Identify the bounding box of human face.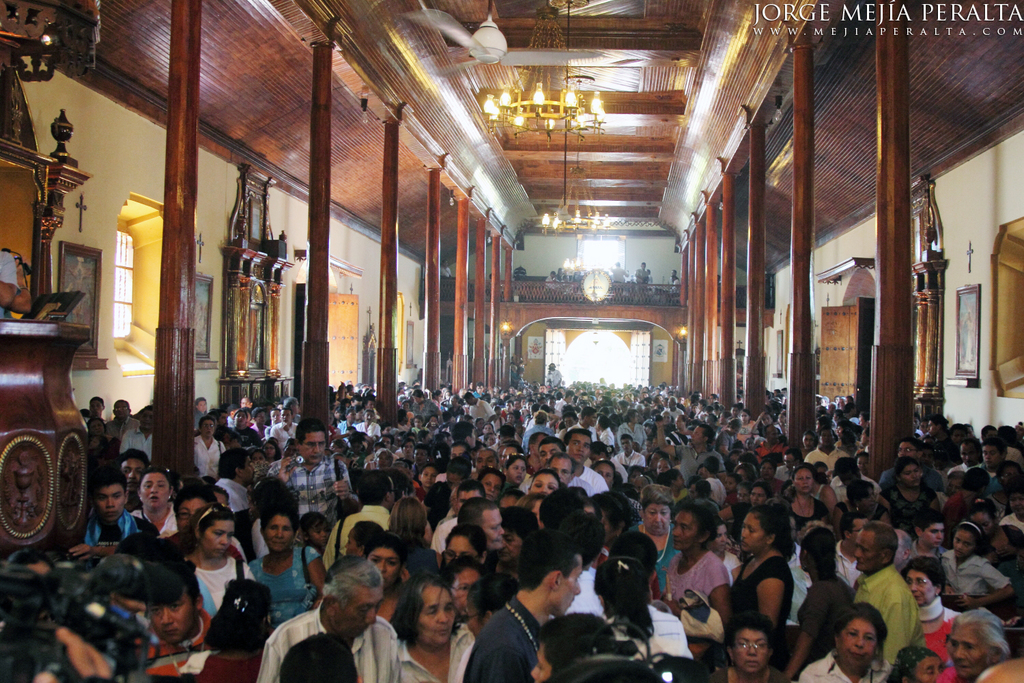
left=528, top=473, right=560, bottom=492.
